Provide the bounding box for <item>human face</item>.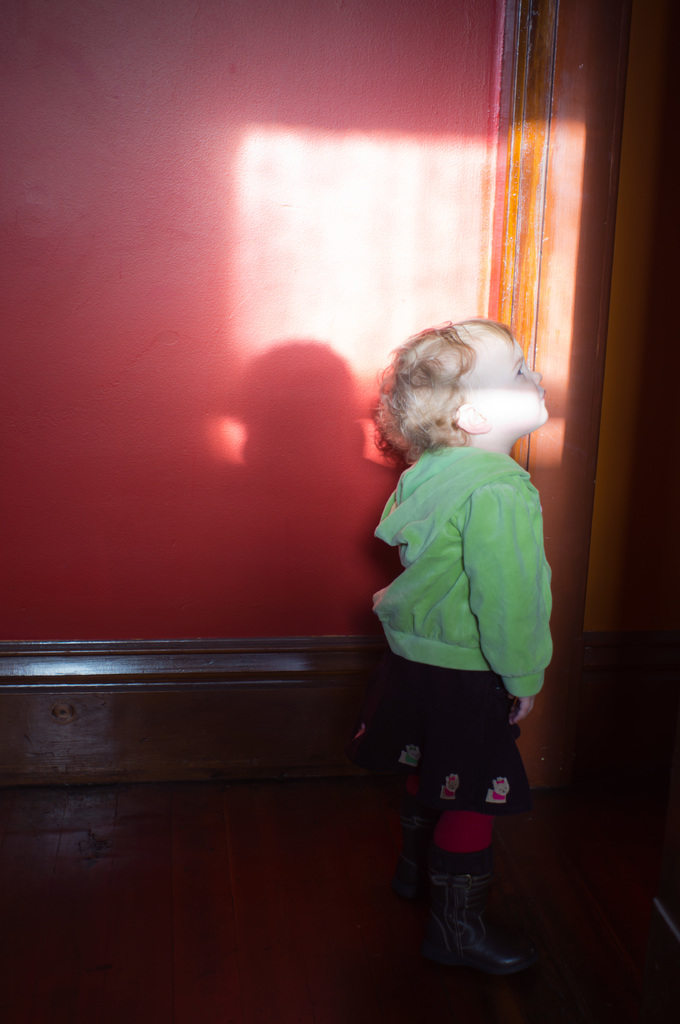
470 330 547 431.
